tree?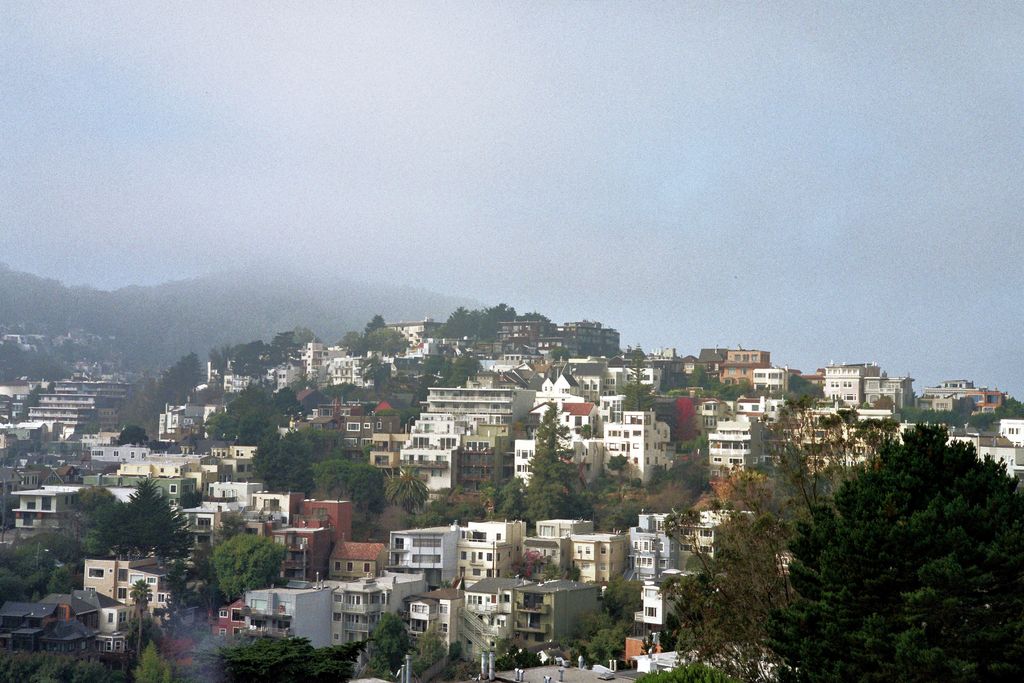
[x1=364, y1=357, x2=404, y2=381]
